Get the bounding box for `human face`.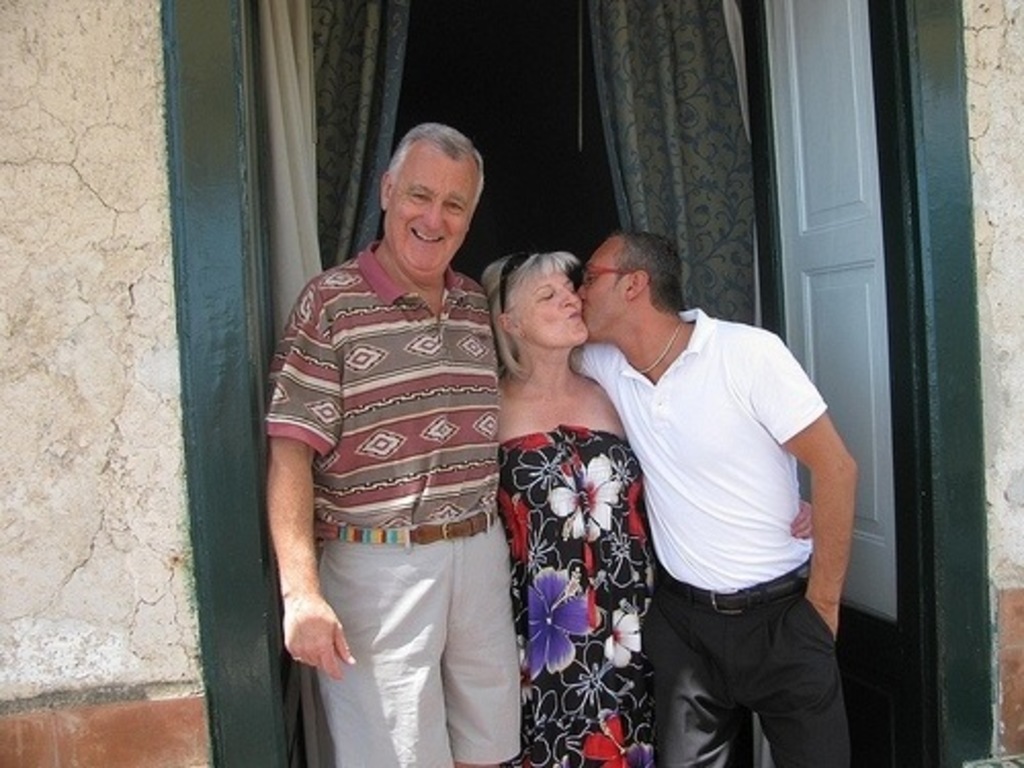
<region>578, 238, 625, 334</region>.
